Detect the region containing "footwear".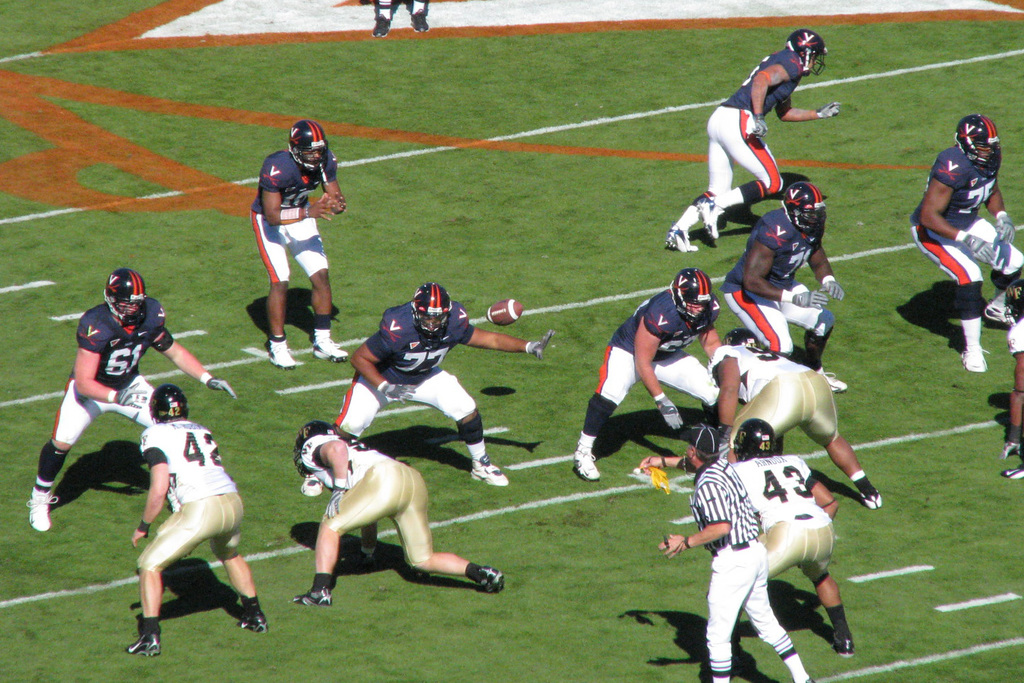
26,487,59,533.
